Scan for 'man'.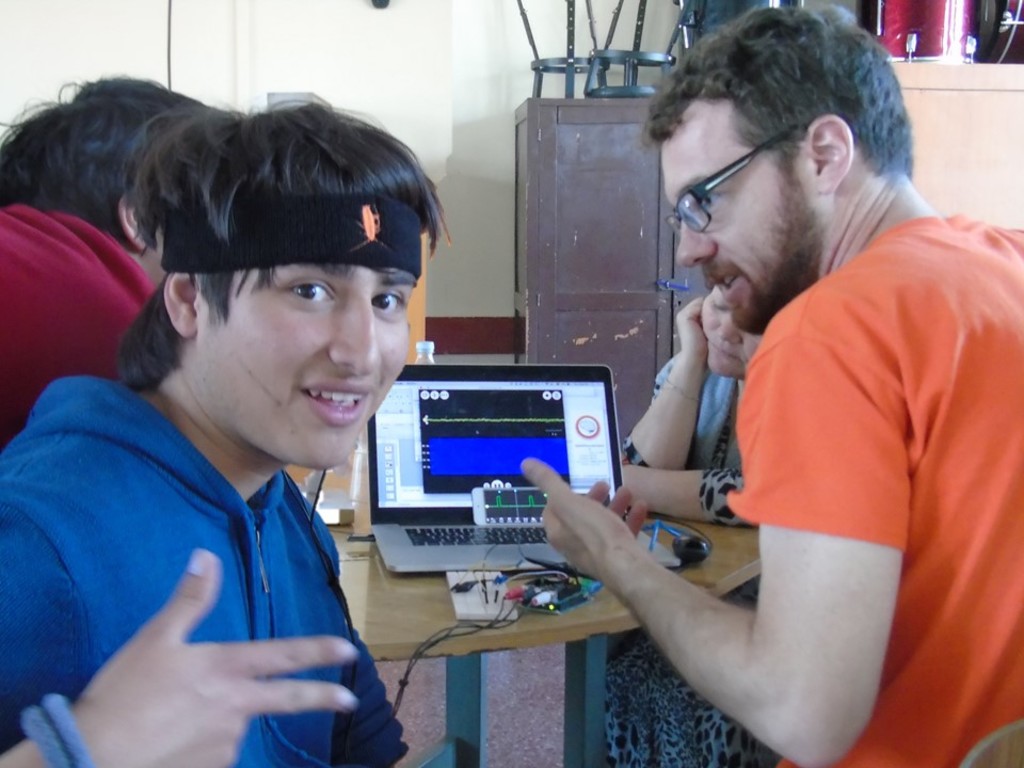
Scan result: [0, 66, 210, 444].
